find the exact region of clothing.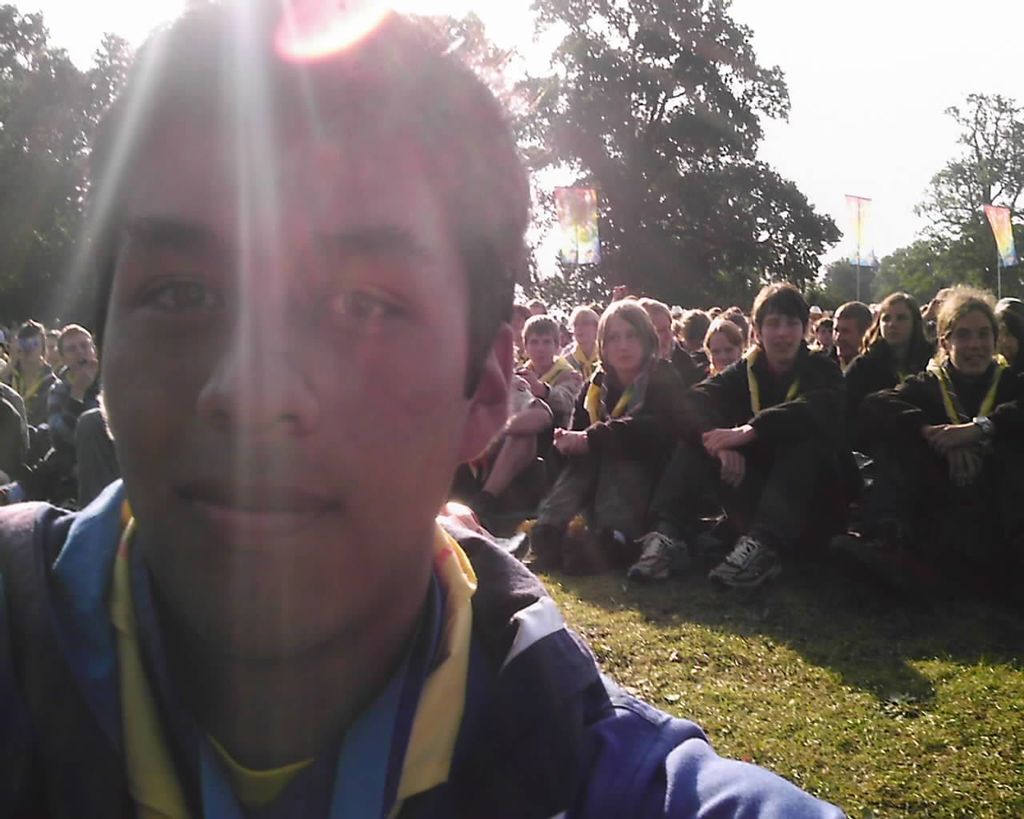
Exact region: BBox(661, 342, 845, 551).
